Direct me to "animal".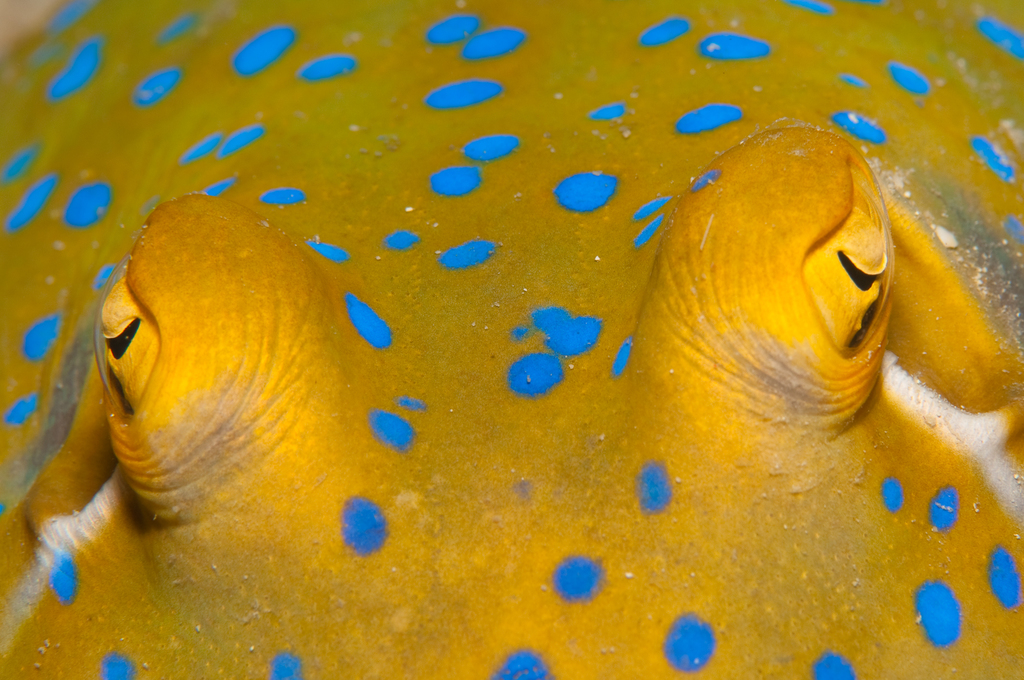
Direction: {"left": 0, "top": 0, "right": 1023, "bottom": 679}.
